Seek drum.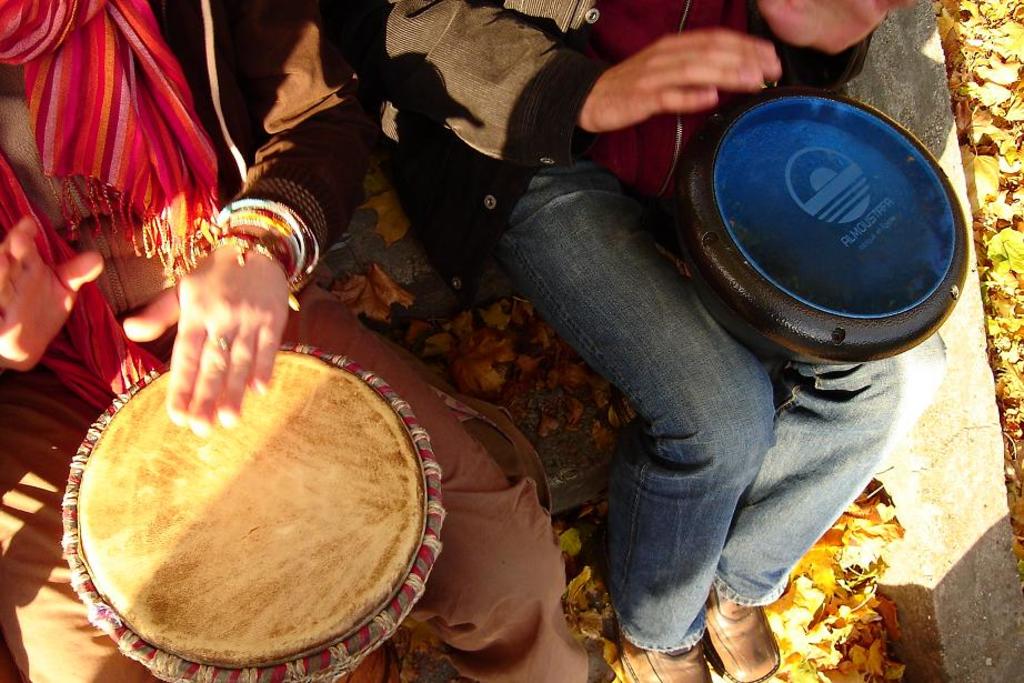
pyautogui.locateOnScreen(59, 341, 443, 682).
